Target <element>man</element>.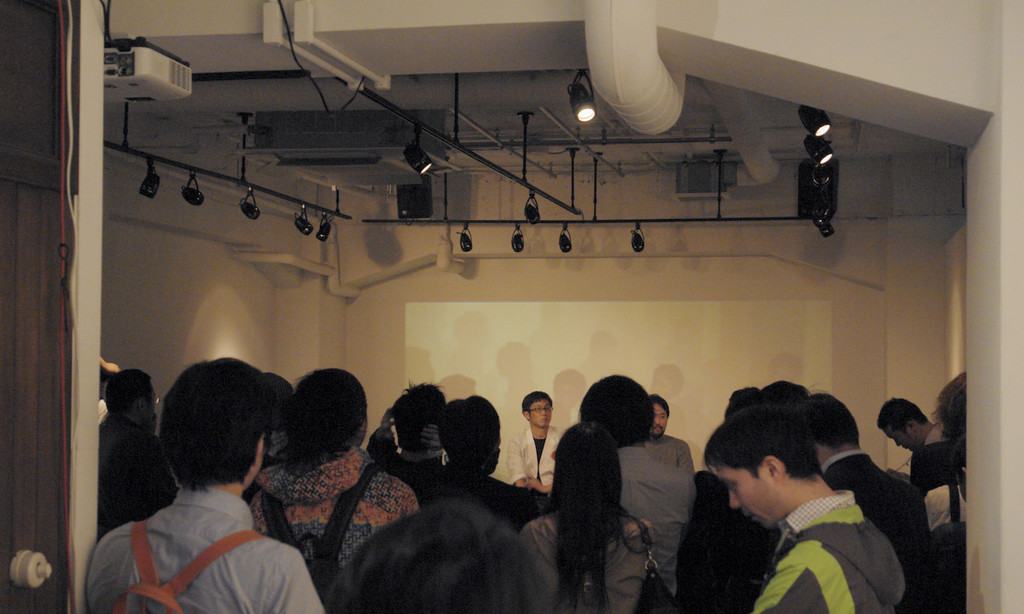
Target region: 86,357,333,613.
